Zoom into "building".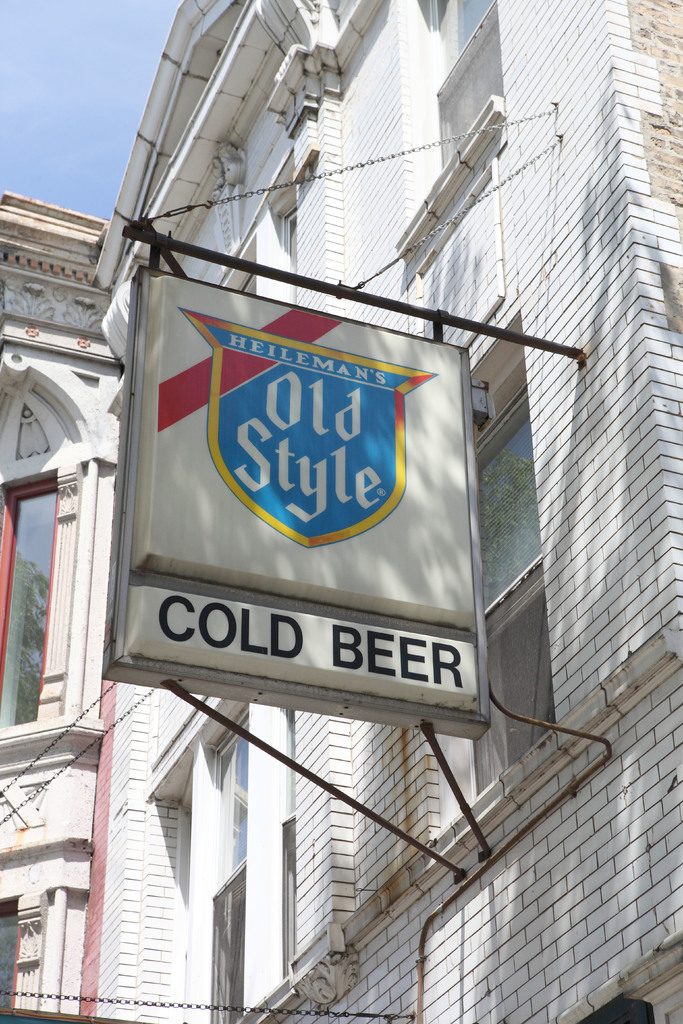
Zoom target: Rect(0, 0, 682, 1023).
